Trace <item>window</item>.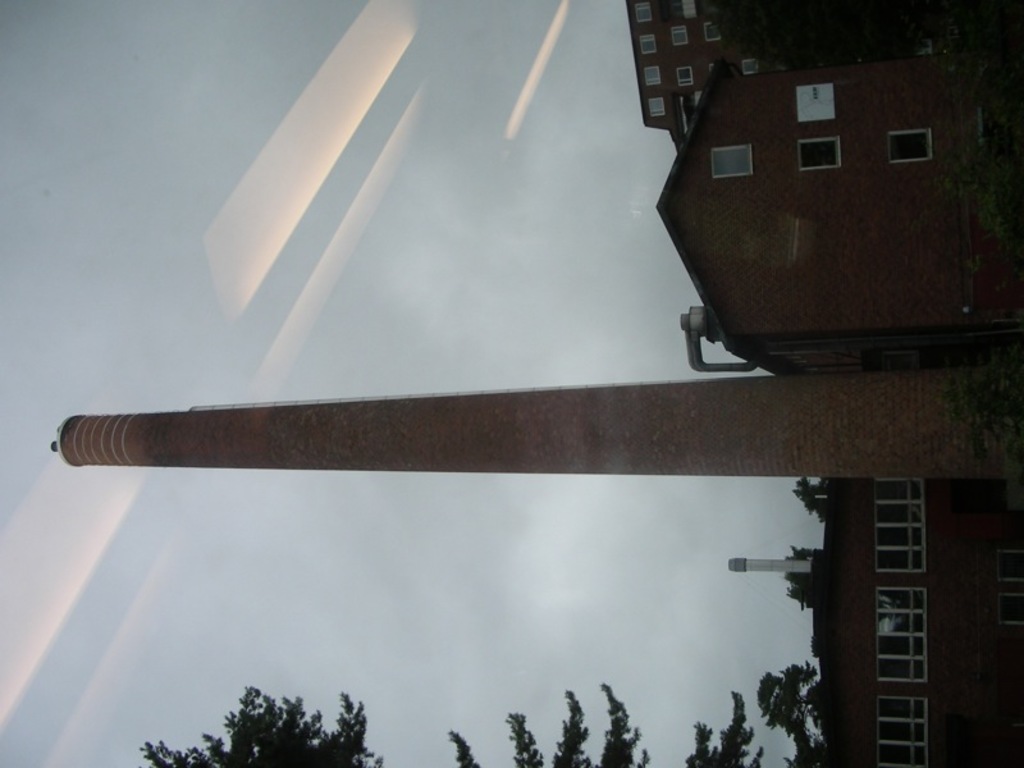
Traced to box(644, 64, 662, 82).
